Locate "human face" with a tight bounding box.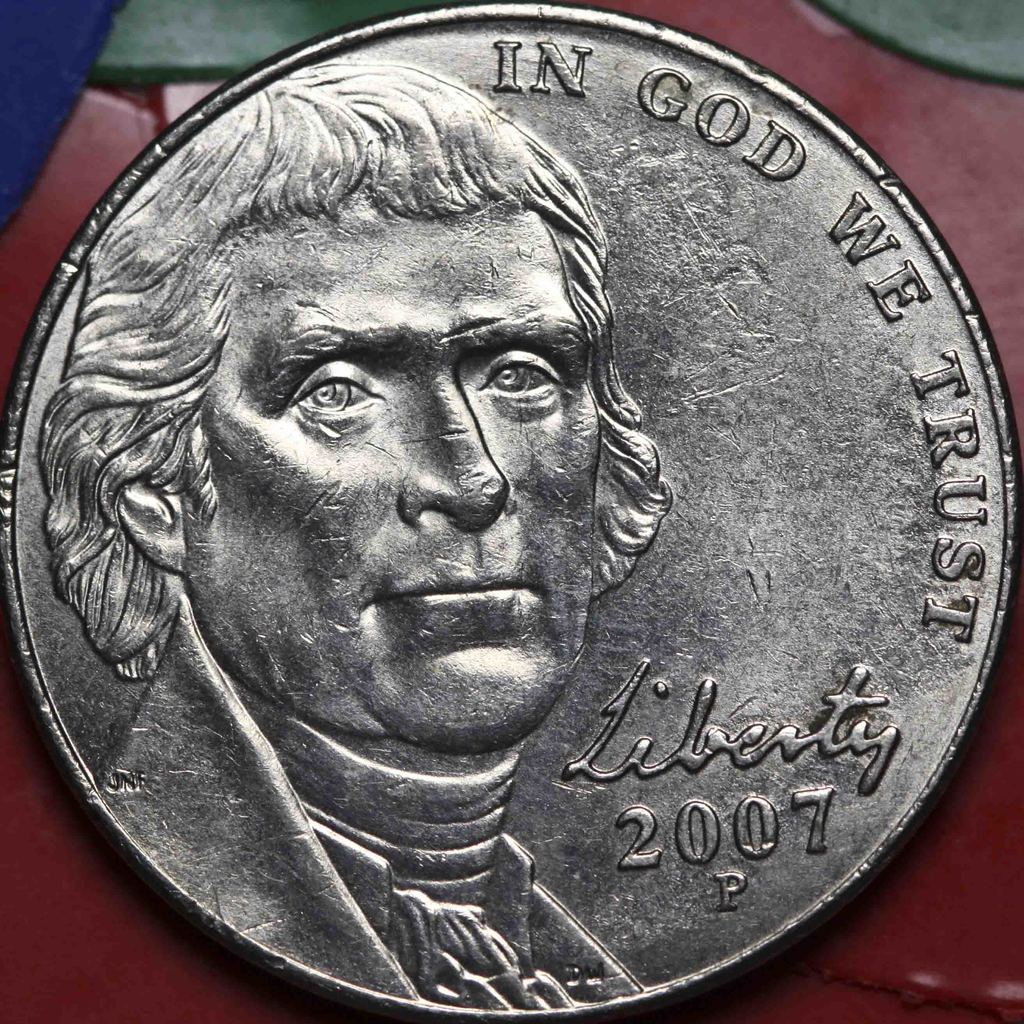
<region>184, 225, 602, 751</region>.
